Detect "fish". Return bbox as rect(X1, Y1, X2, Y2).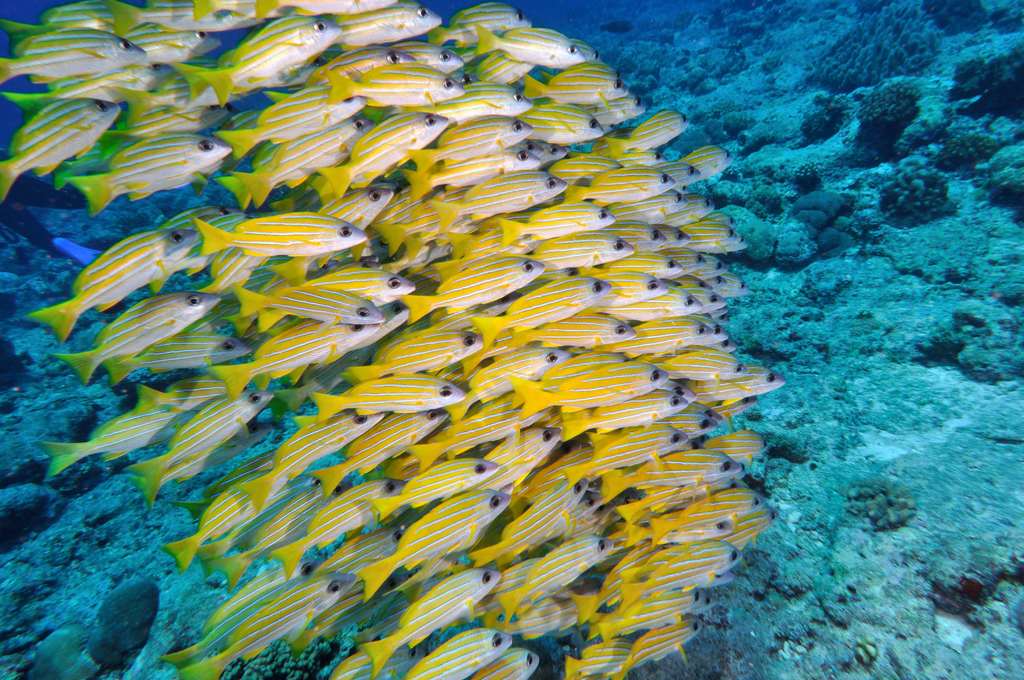
rect(548, 157, 620, 186).
